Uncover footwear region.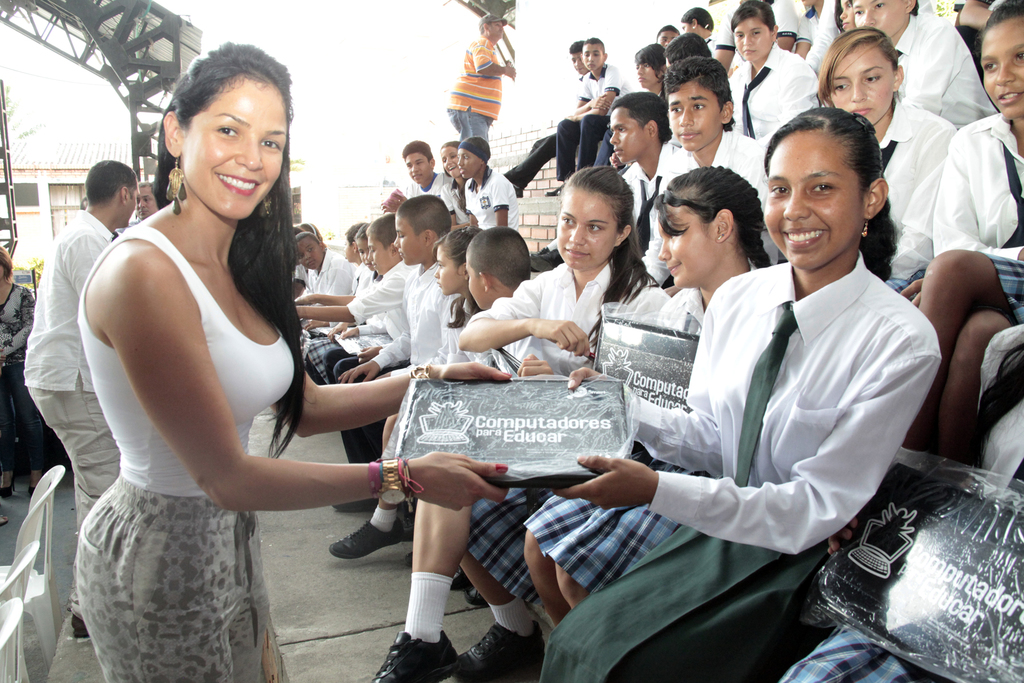
Uncovered: (72, 614, 90, 639).
